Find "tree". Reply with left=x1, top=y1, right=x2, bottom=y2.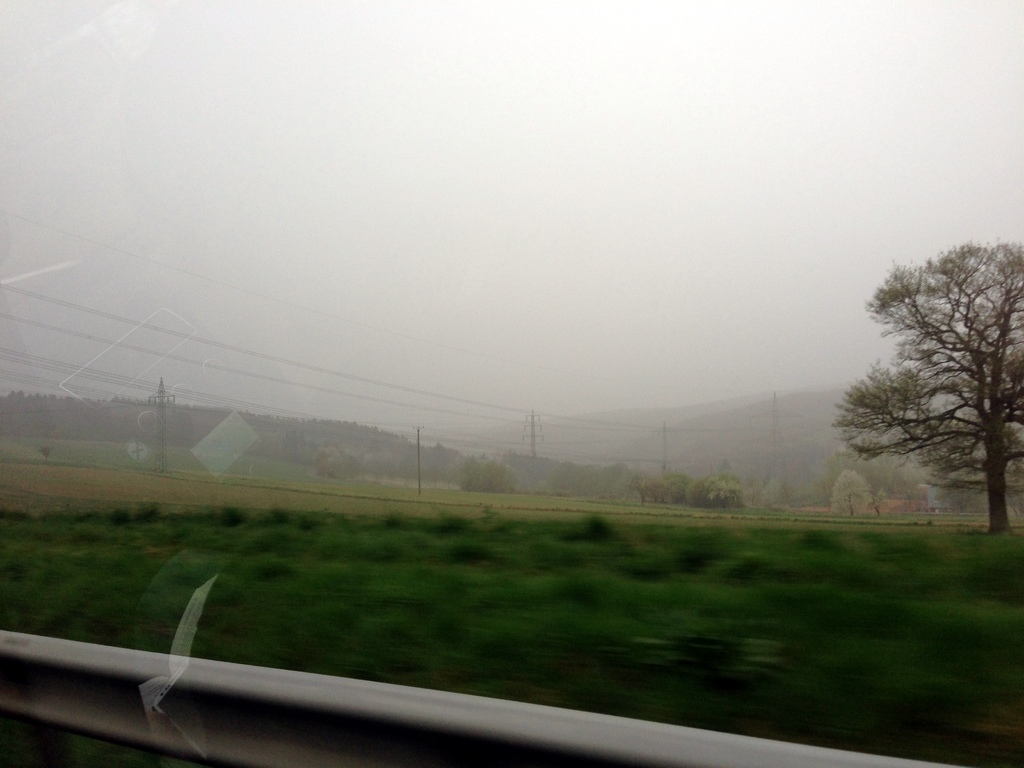
left=829, top=470, right=870, bottom=516.
